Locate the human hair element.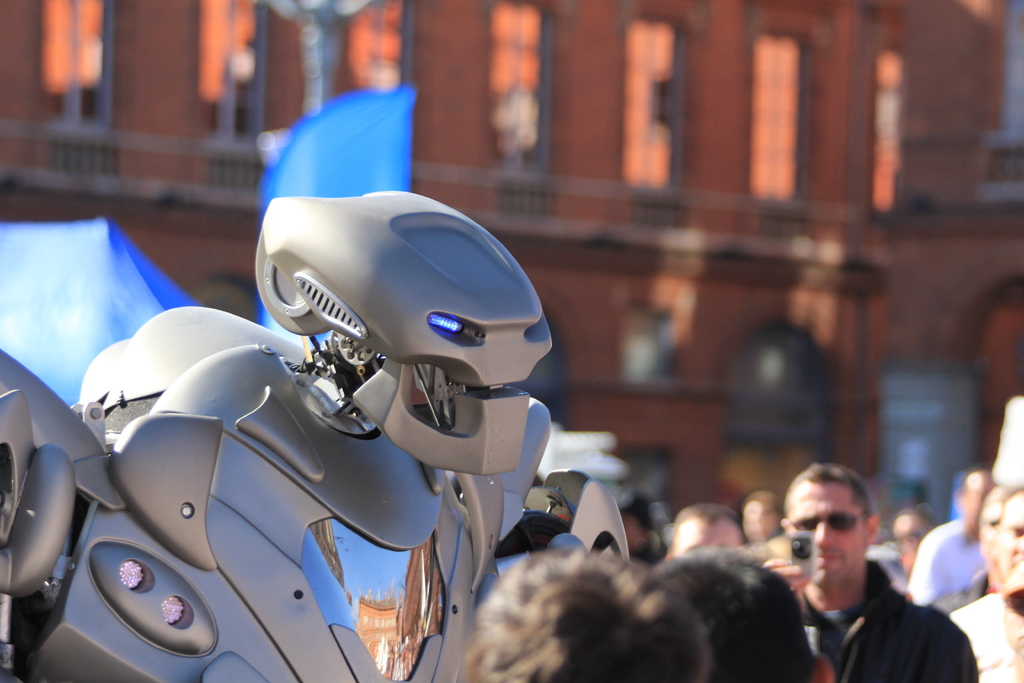
Element bbox: select_region(787, 461, 874, 536).
